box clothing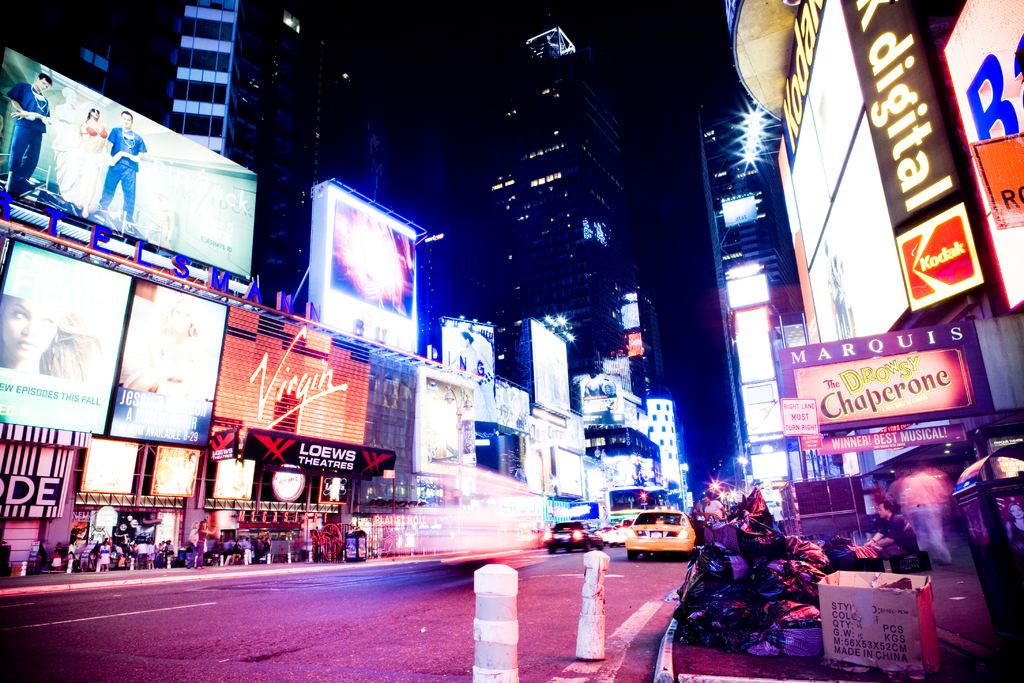
(x1=95, y1=129, x2=150, y2=218)
